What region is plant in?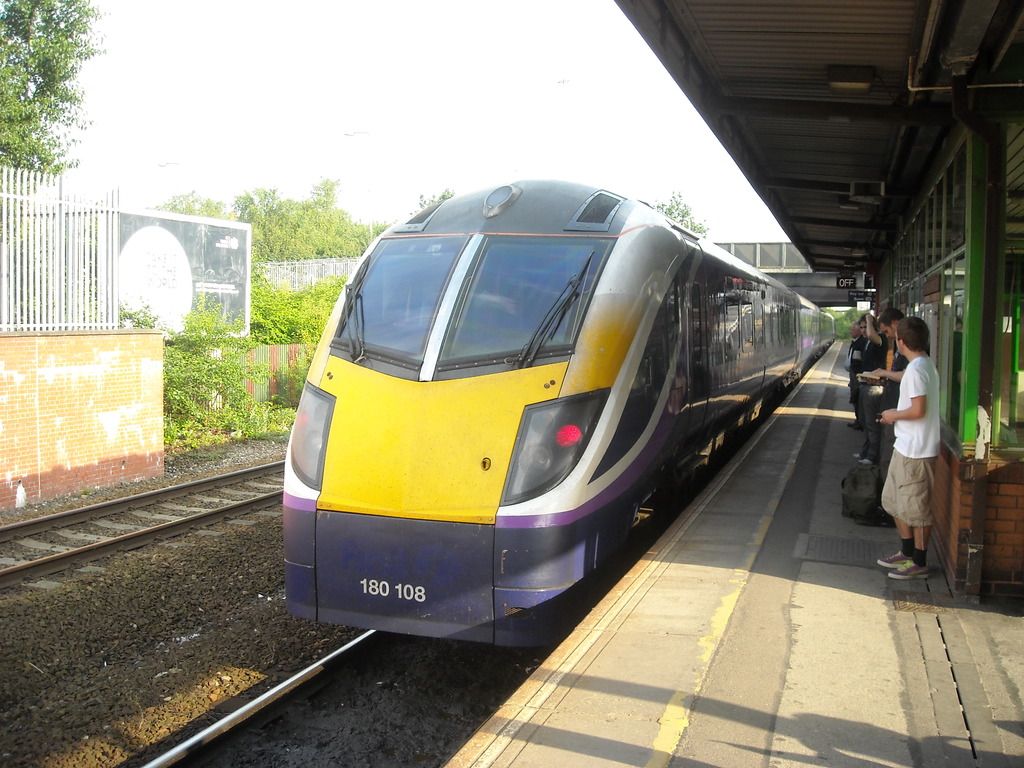
<bbox>253, 335, 325, 397</bbox>.
